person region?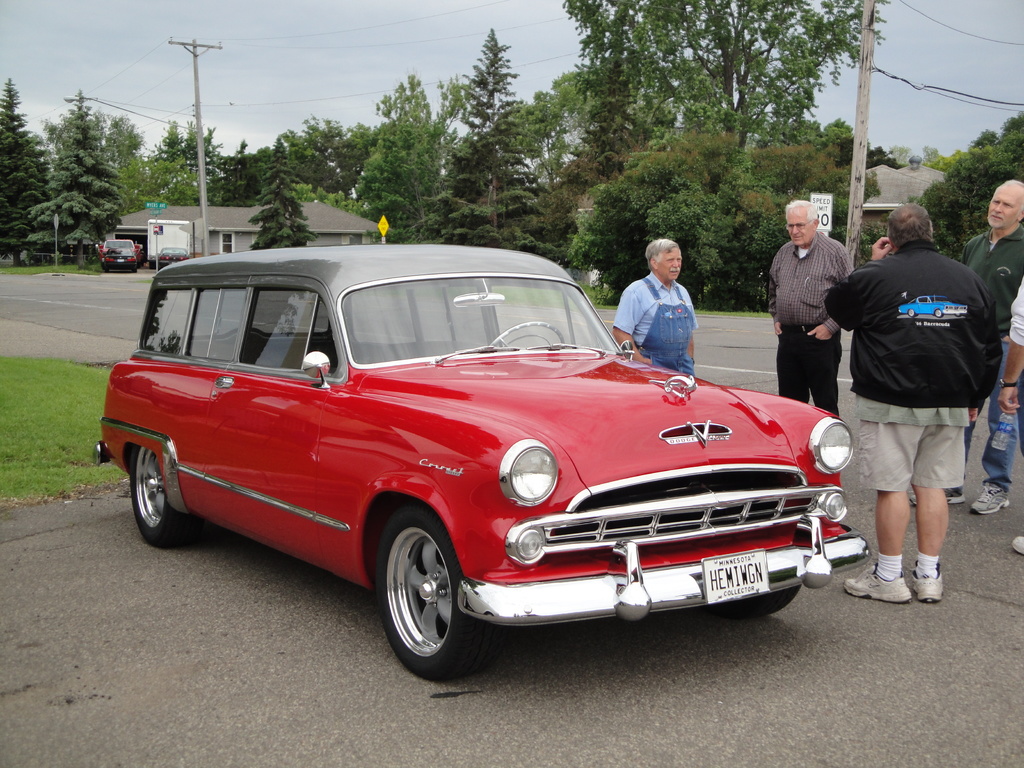
(768,196,841,421)
